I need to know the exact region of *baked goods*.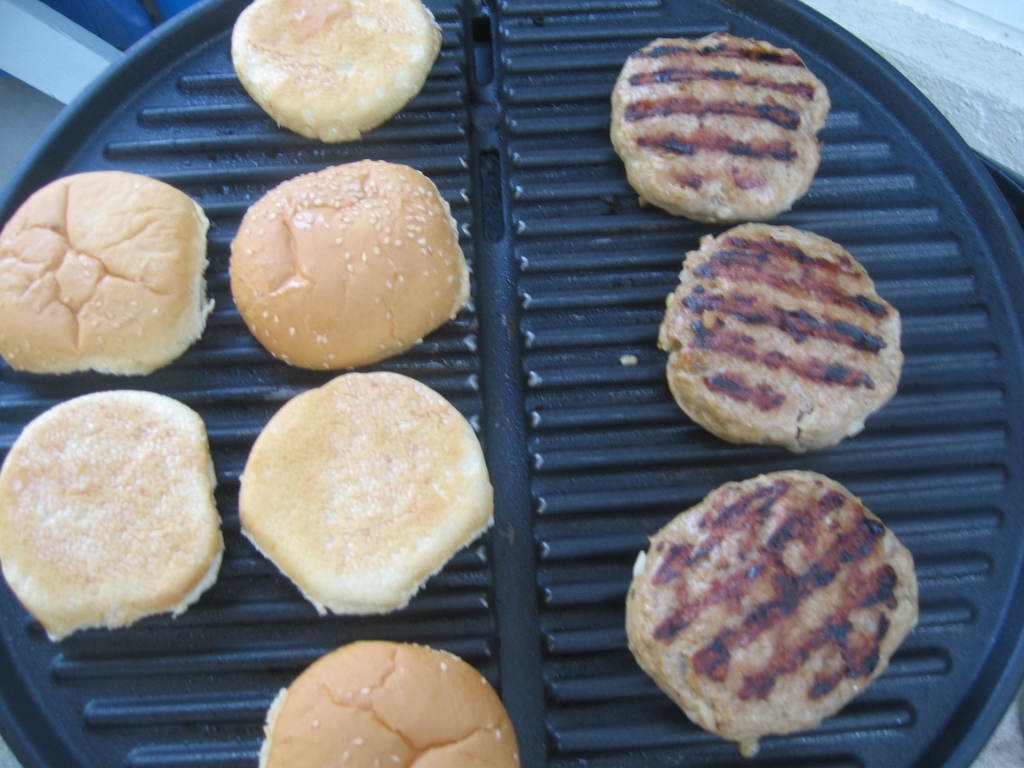
Region: pyautogui.locateOnScreen(612, 472, 914, 737).
